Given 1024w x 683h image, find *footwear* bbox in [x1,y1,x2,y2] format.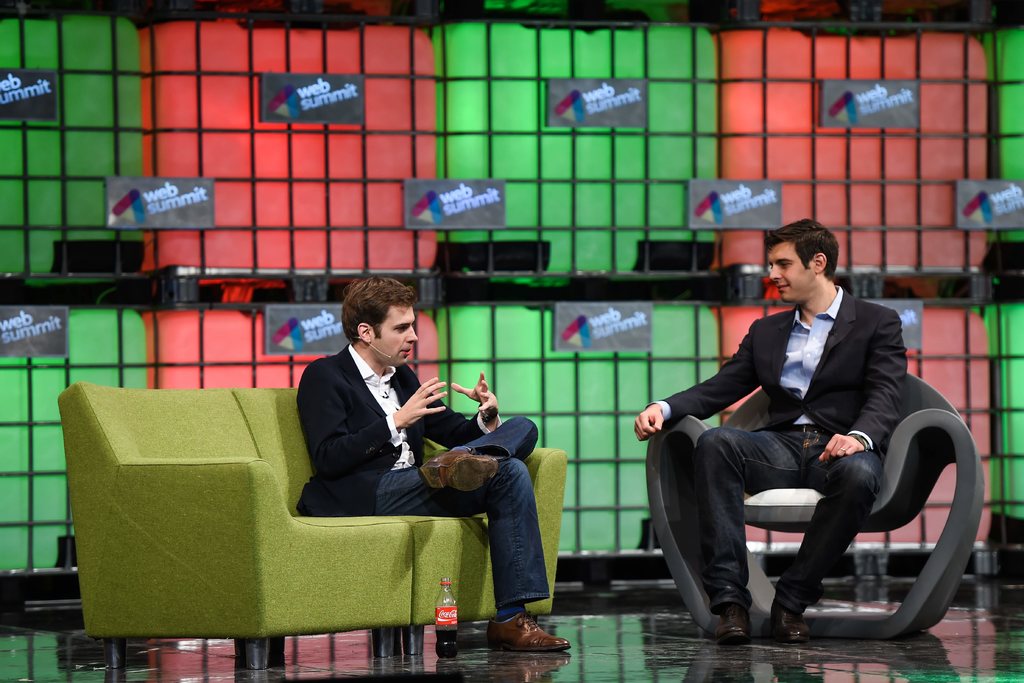
[471,607,556,664].
